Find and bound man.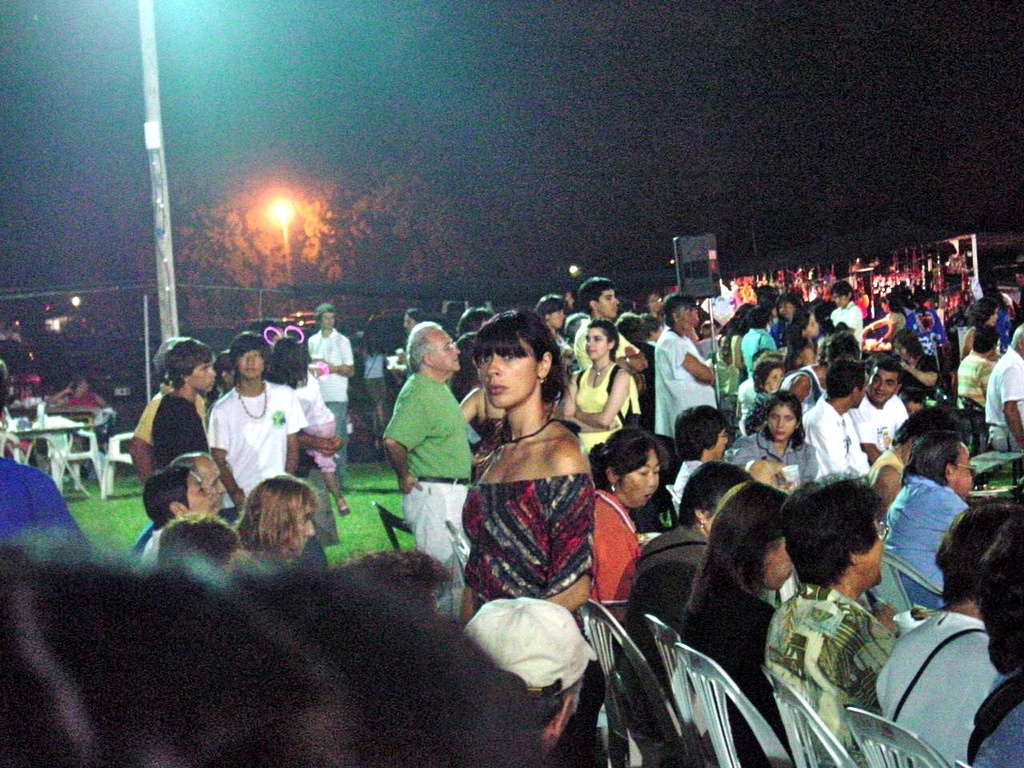
Bound: {"left": 206, "top": 331, "right": 308, "bottom": 518}.
